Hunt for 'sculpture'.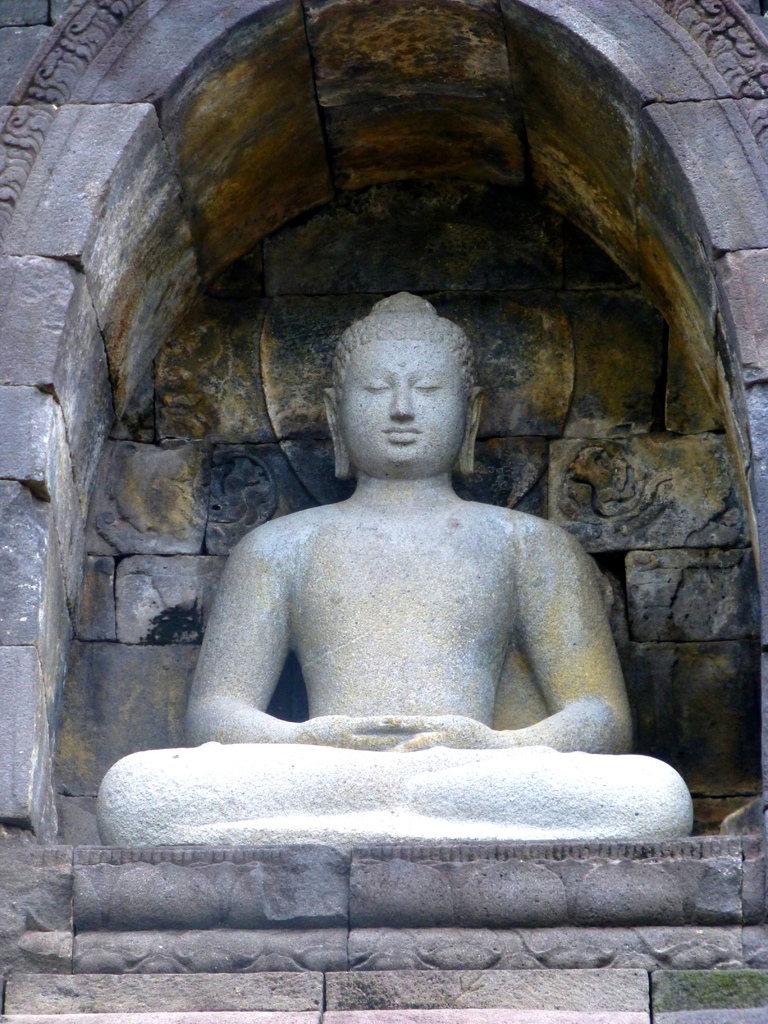
Hunted down at <bbox>178, 286, 646, 786</bbox>.
